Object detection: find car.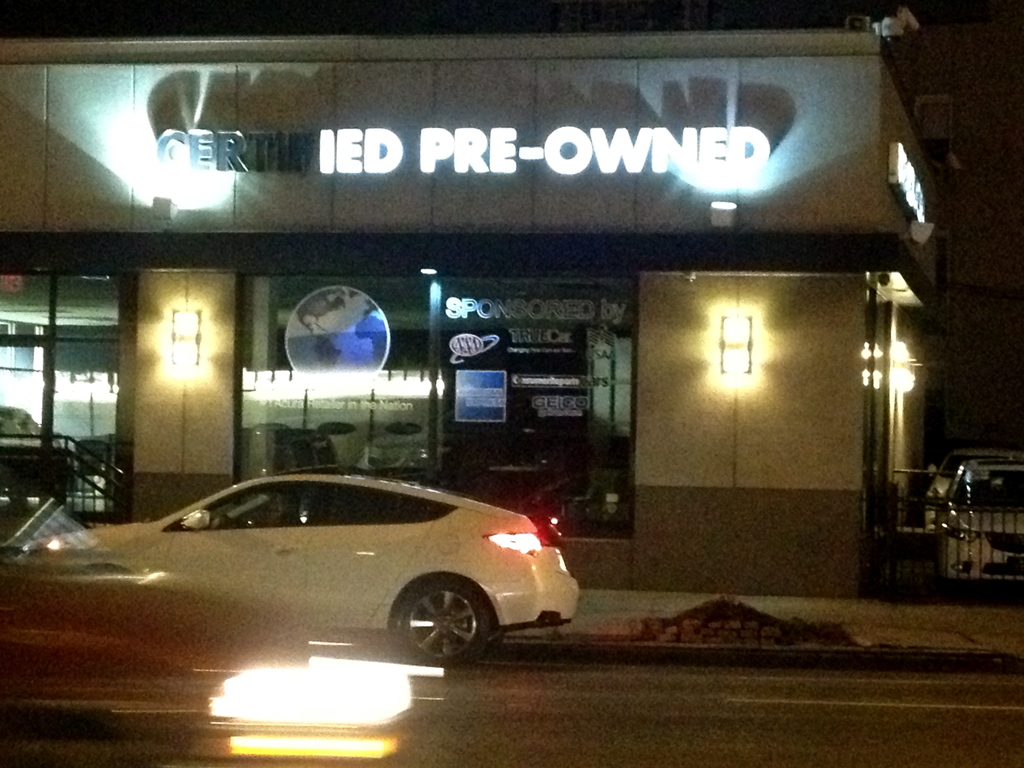
921 451 1012 528.
